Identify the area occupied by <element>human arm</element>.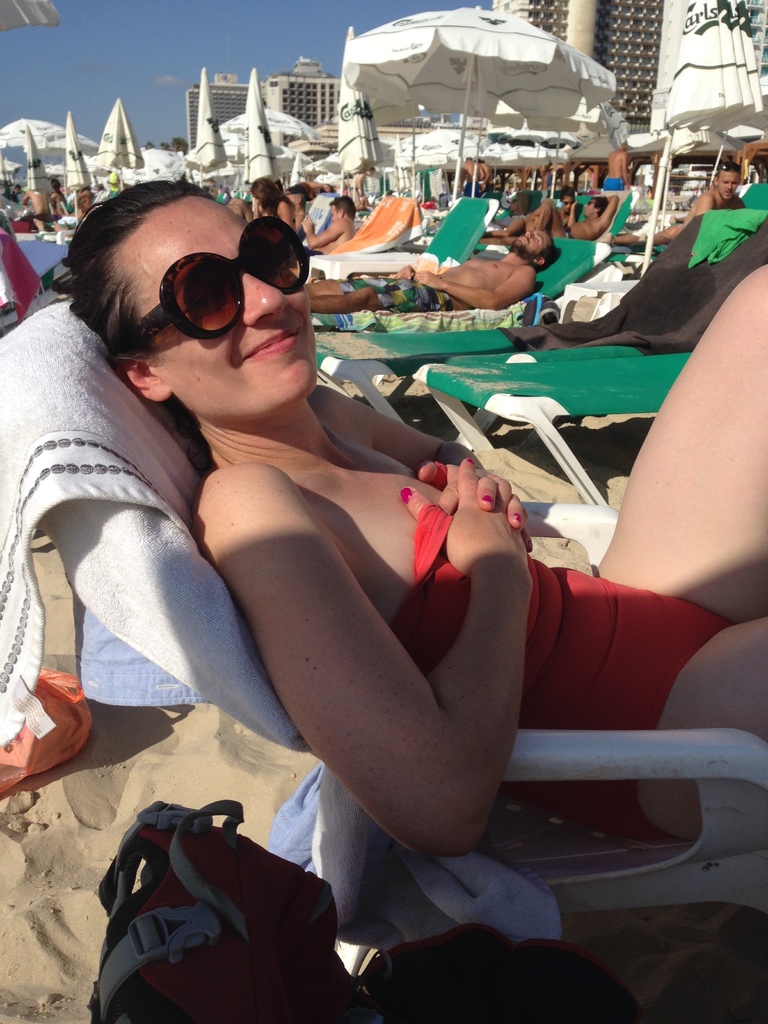
Area: (22,188,30,204).
